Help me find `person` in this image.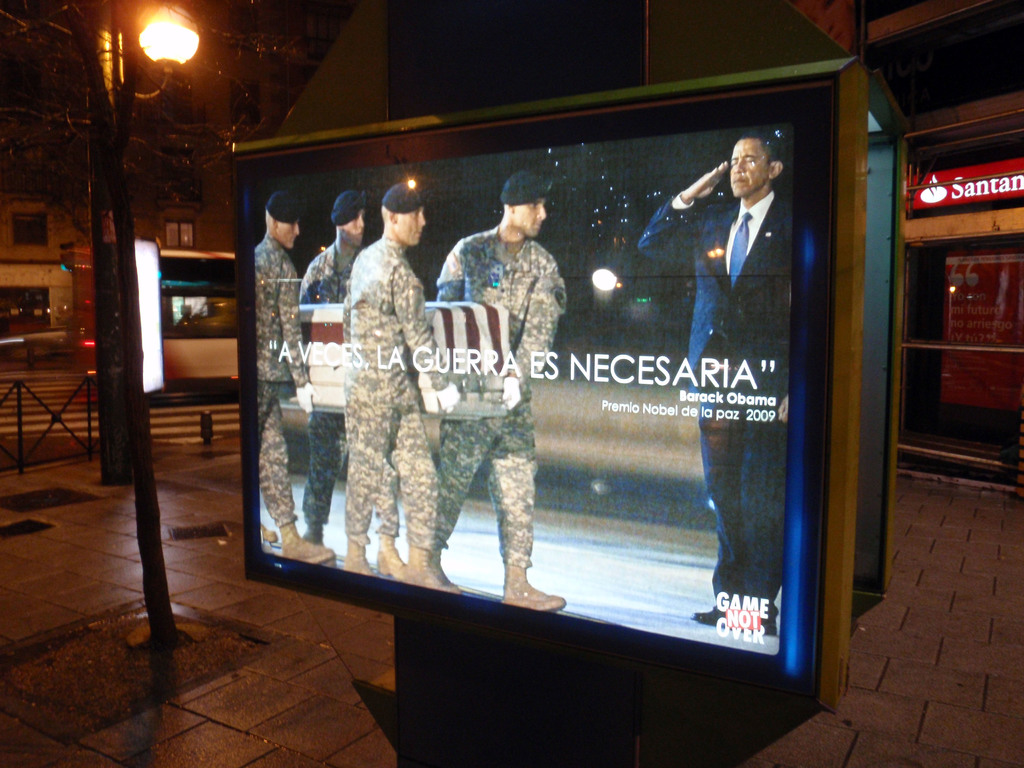
Found it: <bbox>344, 179, 460, 585</bbox>.
